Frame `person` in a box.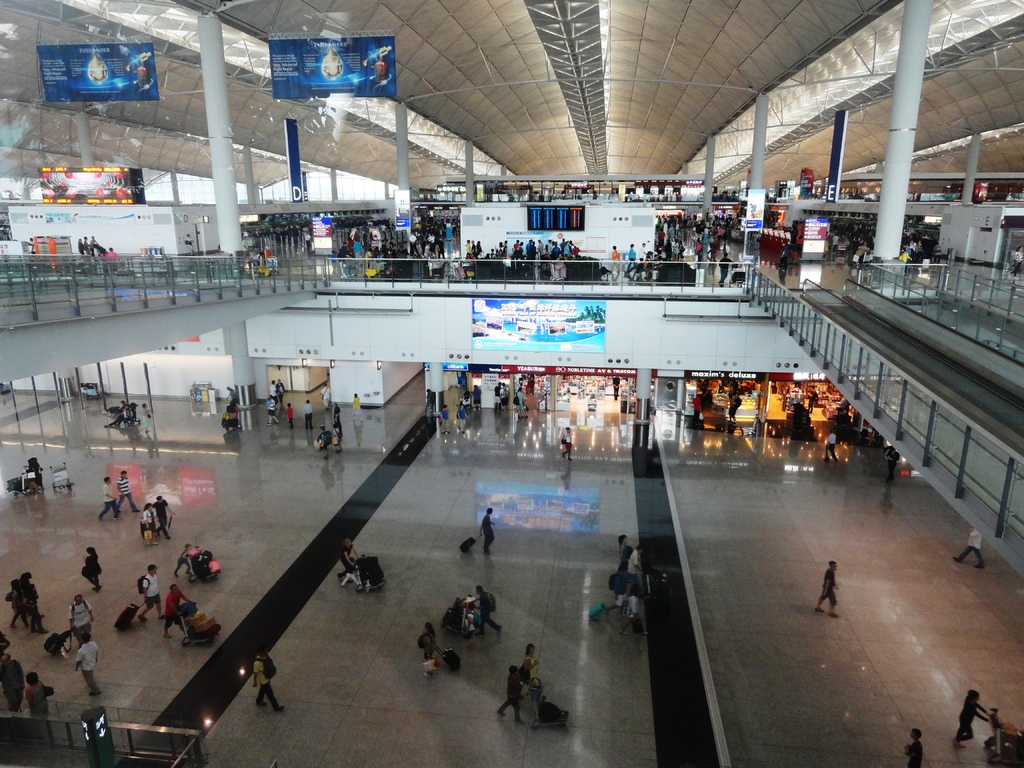
rect(415, 617, 443, 683).
